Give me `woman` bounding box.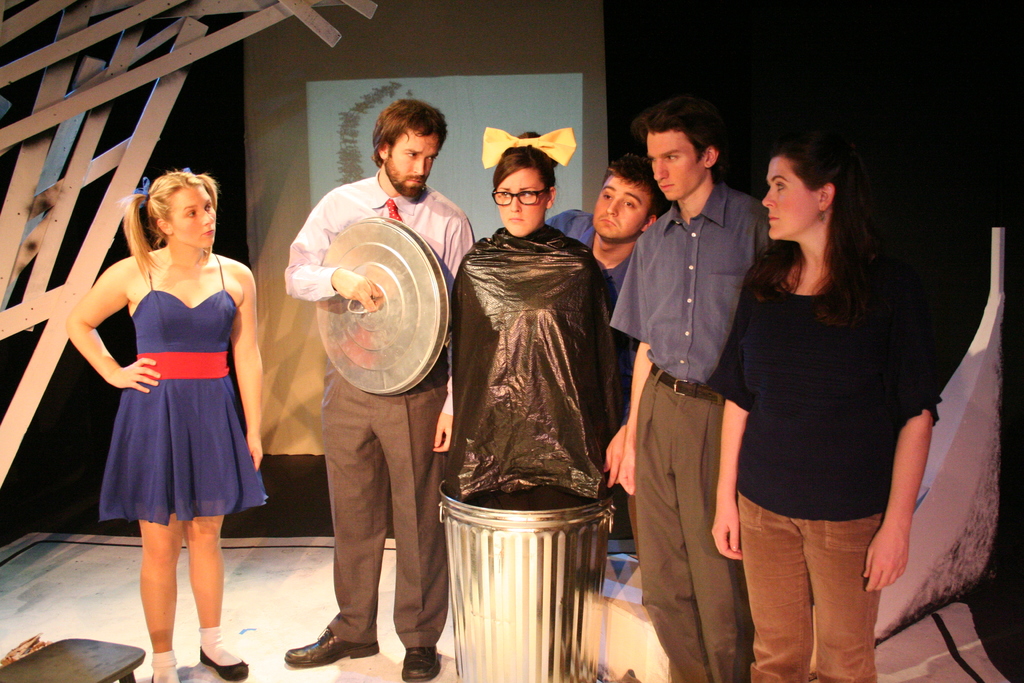
BBox(79, 162, 264, 577).
